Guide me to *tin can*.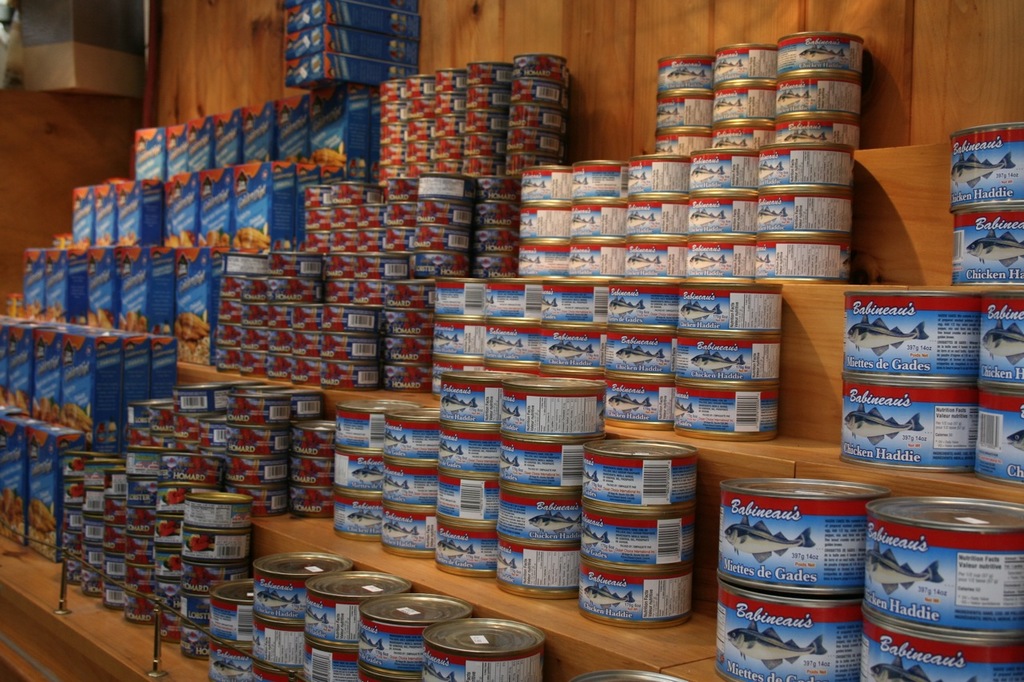
Guidance: l=774, t=30, r=868, b=78.
